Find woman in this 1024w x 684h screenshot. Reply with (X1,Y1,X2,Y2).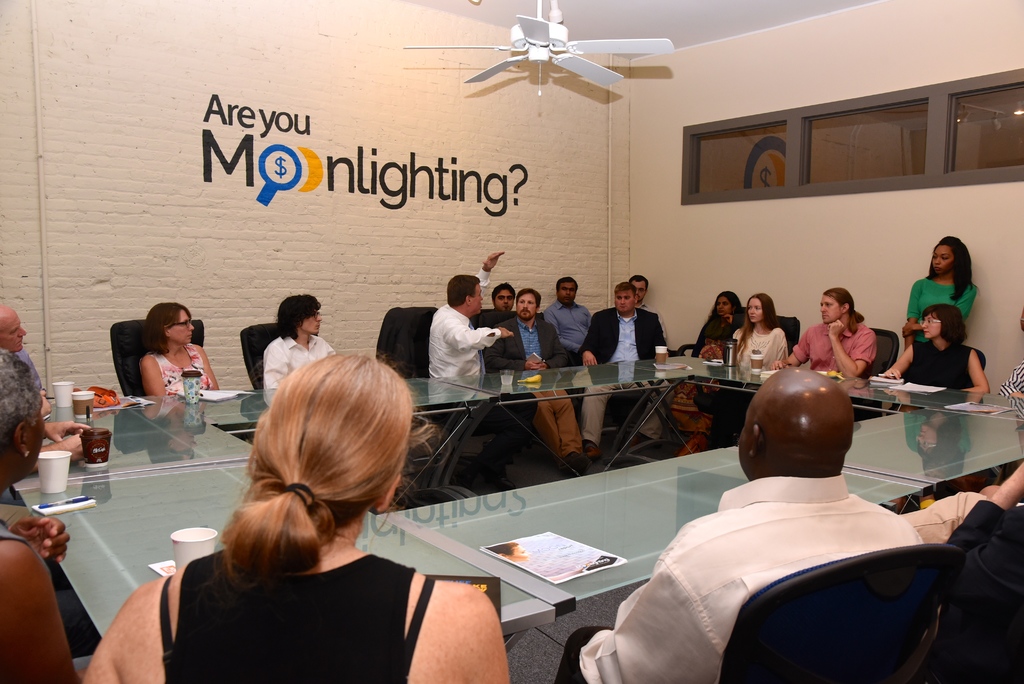
(138,330,460,683).
